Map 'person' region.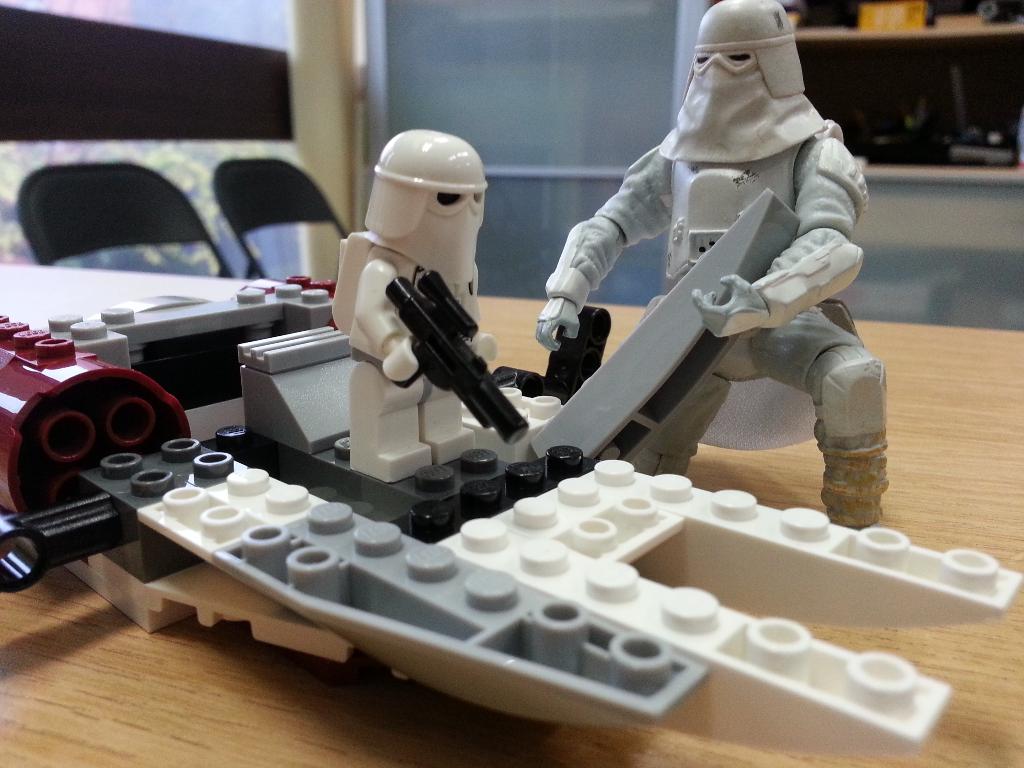
Mapped to bbox=(536, 0, 886, 523).
